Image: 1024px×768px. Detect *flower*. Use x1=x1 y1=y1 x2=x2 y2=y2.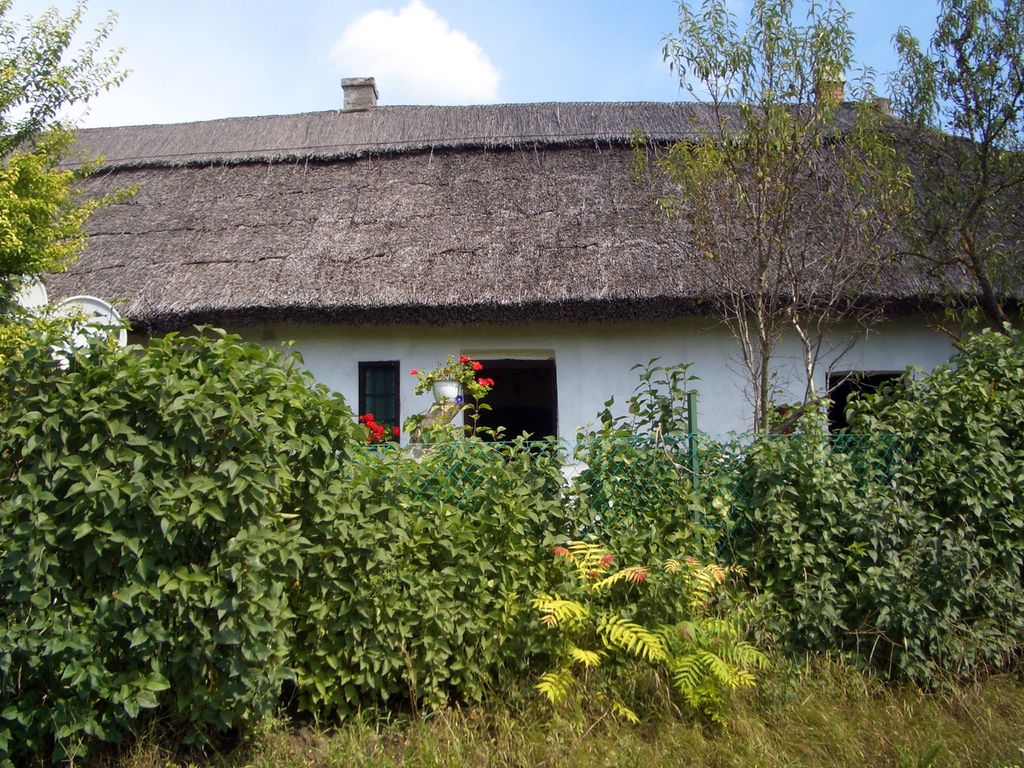
x1=458 y1=355 x2=471 y2=364.
